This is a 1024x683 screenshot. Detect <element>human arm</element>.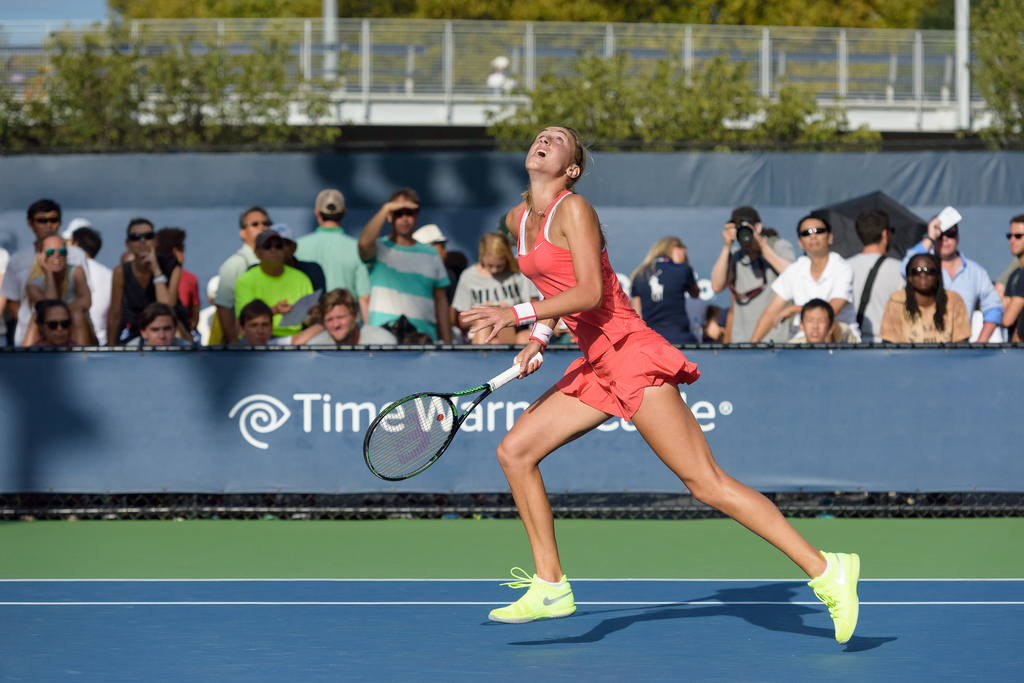
[749,224,797,273].
